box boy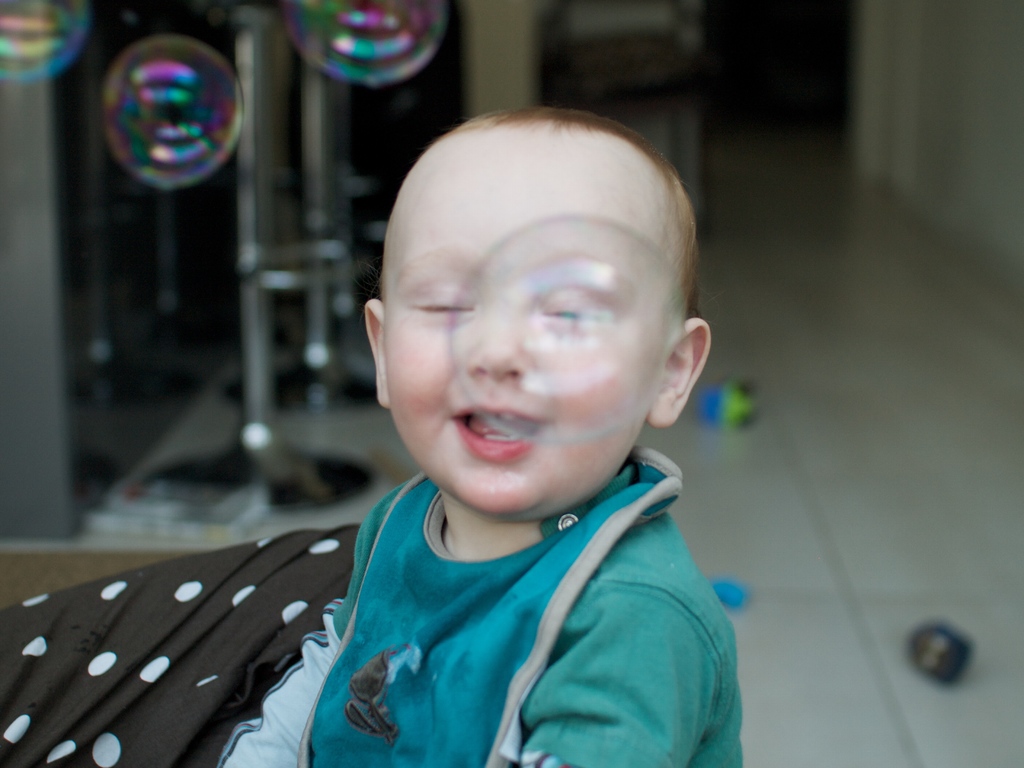
(left=219, top=100, right=751, bottom=767)
